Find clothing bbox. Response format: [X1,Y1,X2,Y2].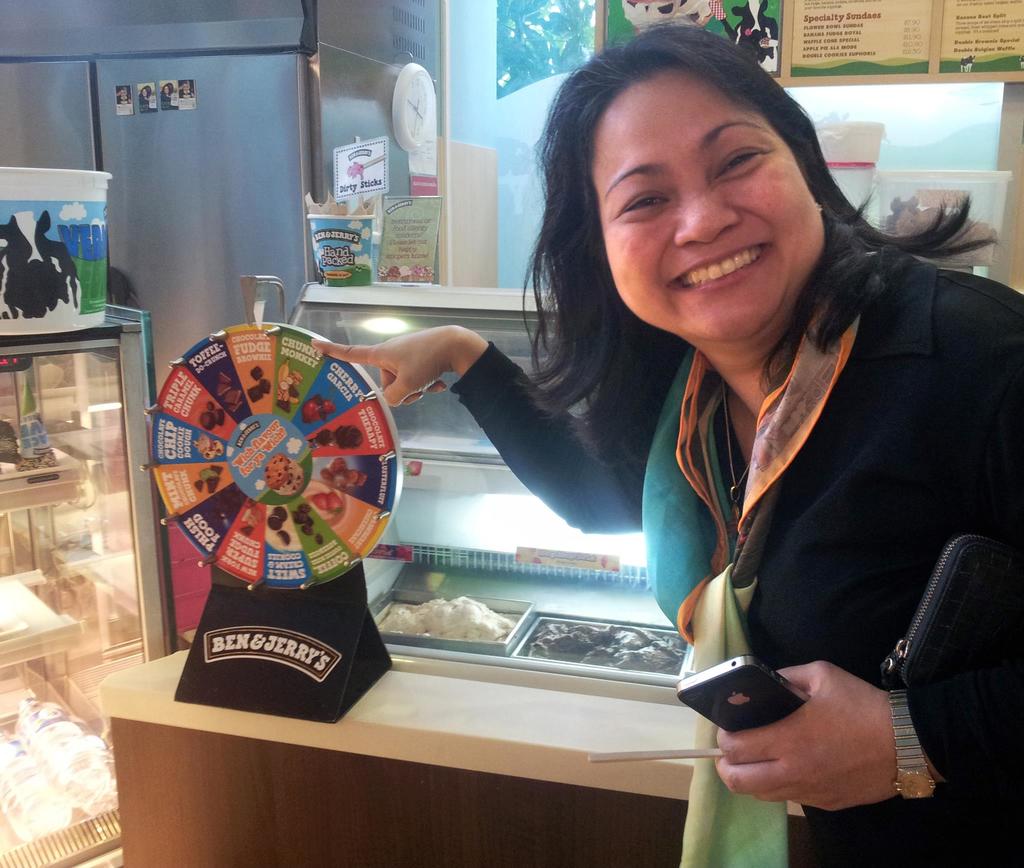
[454,242,1023,867].
